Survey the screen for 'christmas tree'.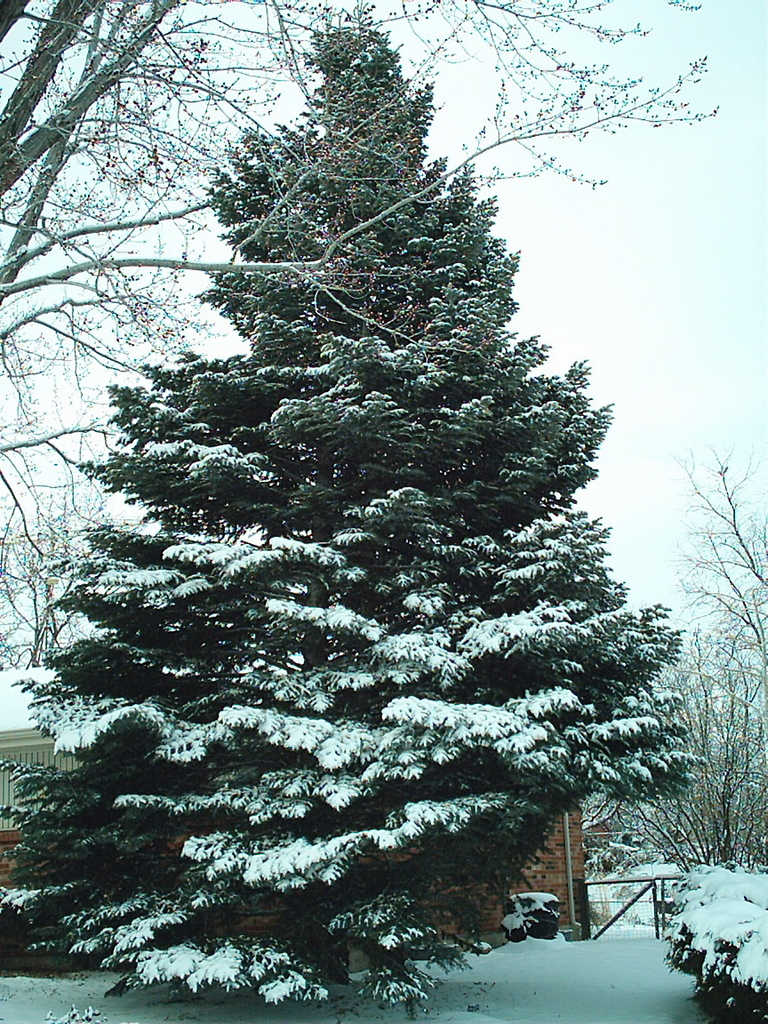
Survey found: {"x1": 0, "y1": 6, "x2": 717, "y2": 1021}.
